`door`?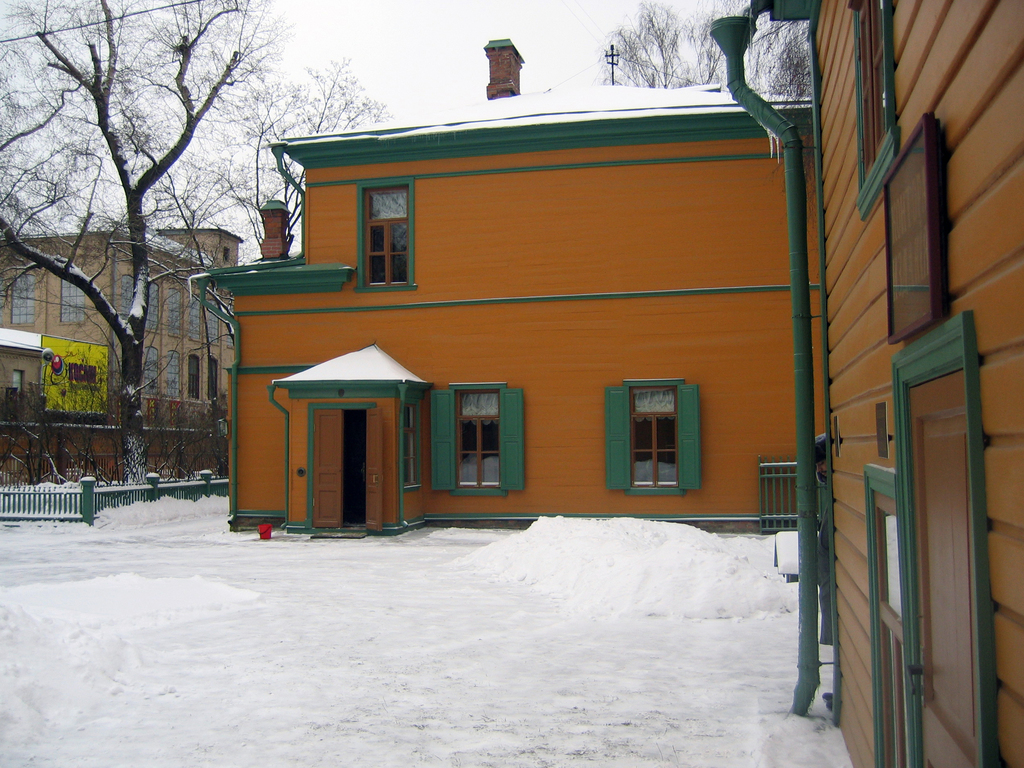
(left=874, top=491, right=902, bottom=765)
